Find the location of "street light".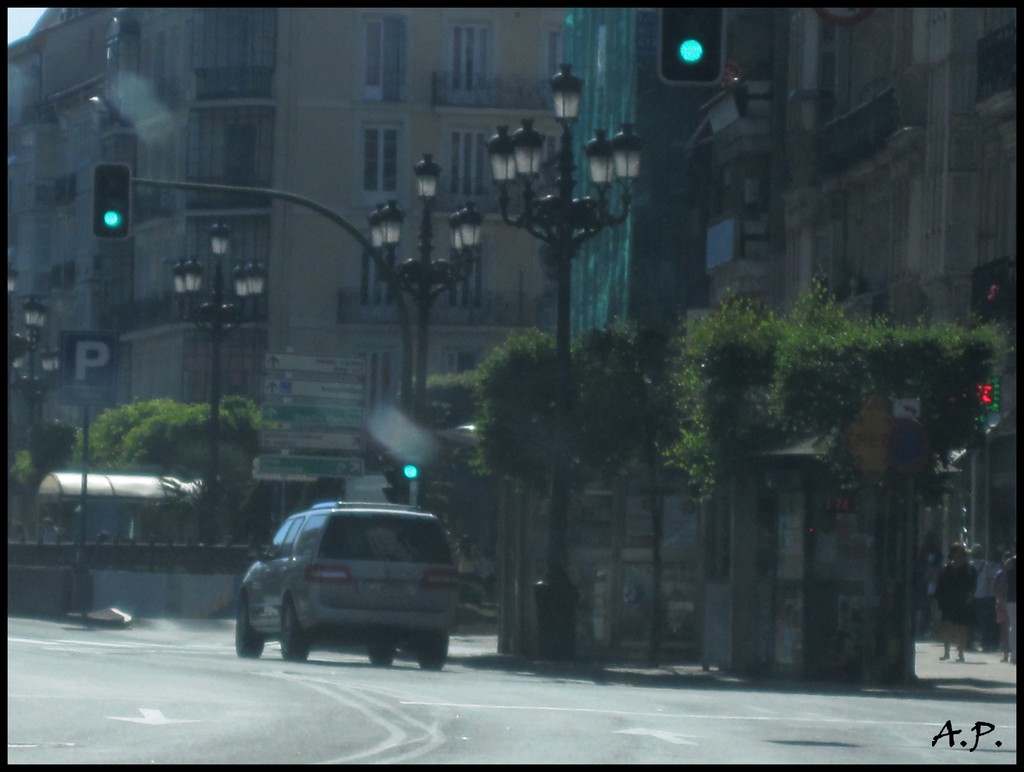
Location: left=0, top=284, right=72, bottom=462.
